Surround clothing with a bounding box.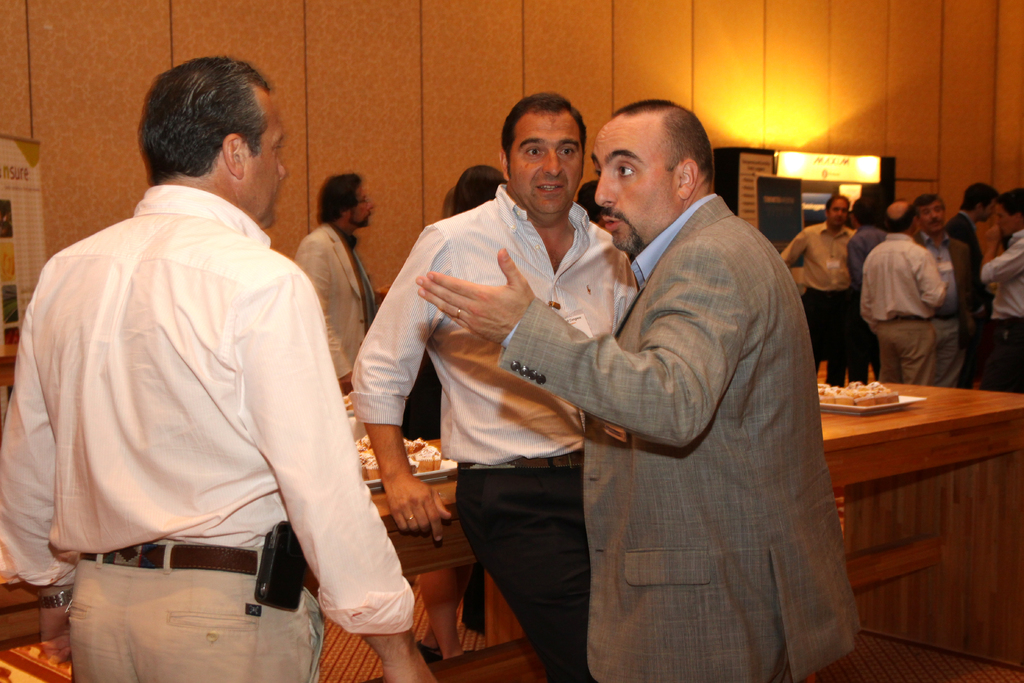
(x1=857, y1=235, x2=938, y2=385).
